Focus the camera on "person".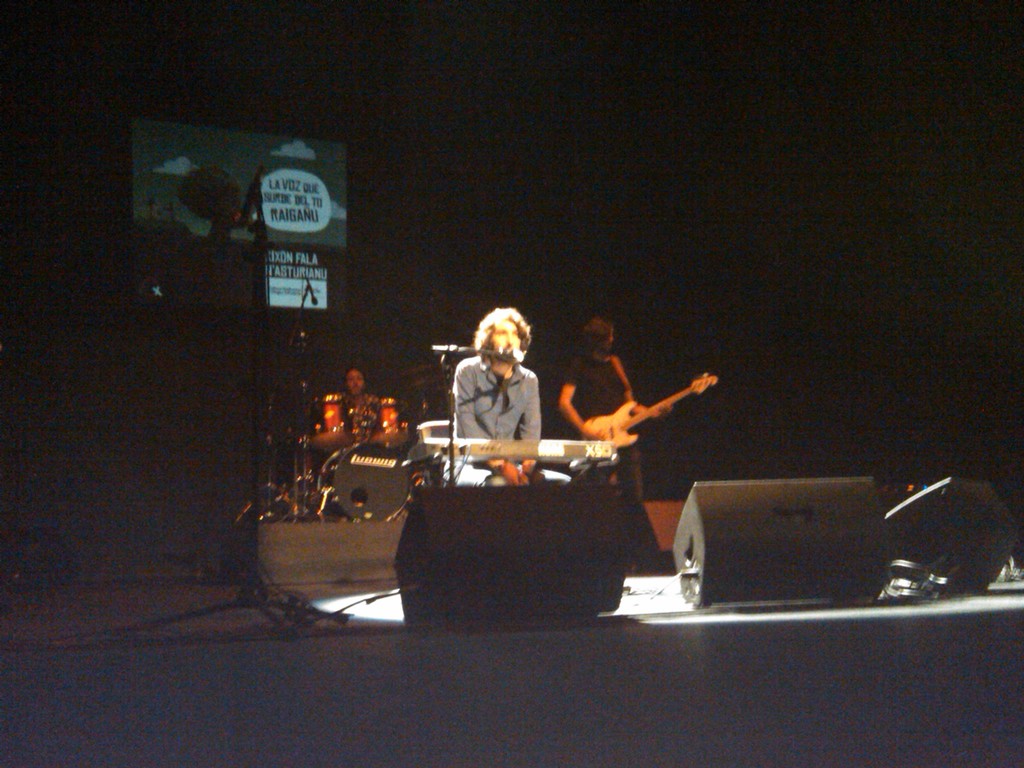
Focus region: detection(559, 327, 636, 502).
